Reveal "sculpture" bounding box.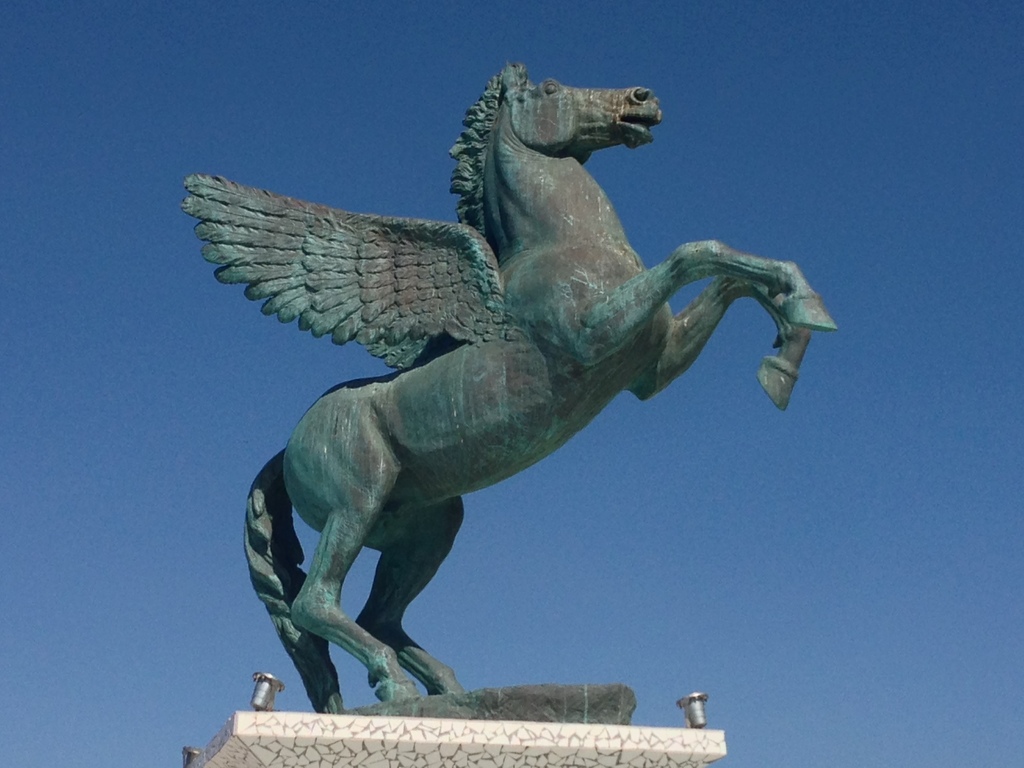
Revealed: <bbox>181, 63, 842, 710</bbox>.
